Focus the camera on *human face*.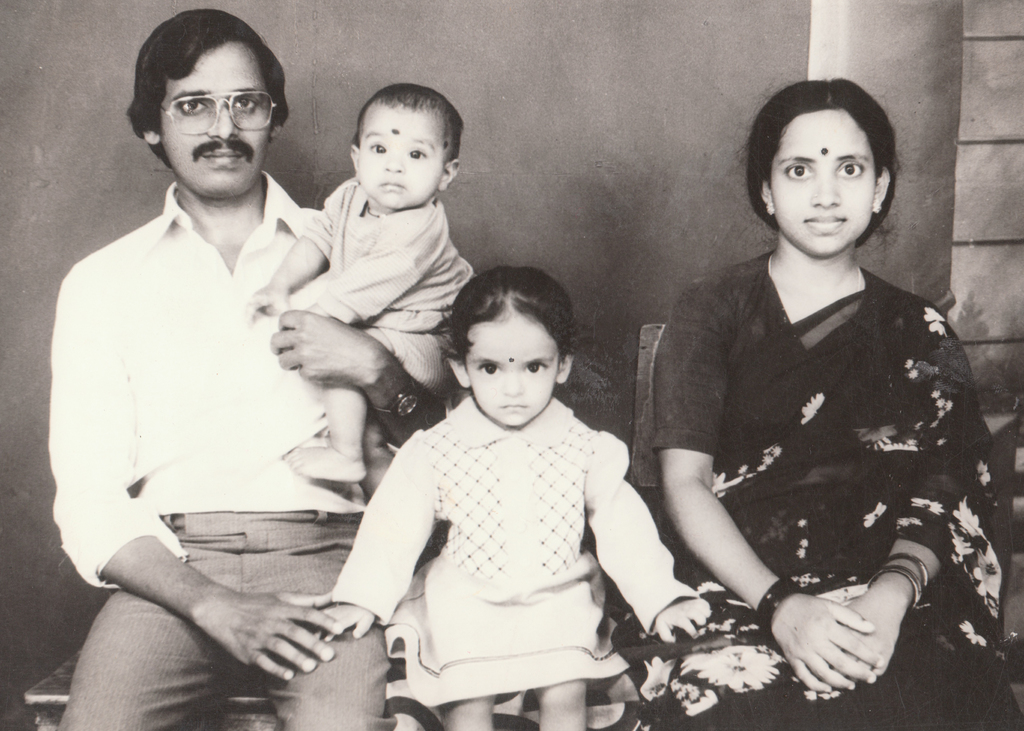
Focus region: left=163, top=49, right=266, bottom=188.
